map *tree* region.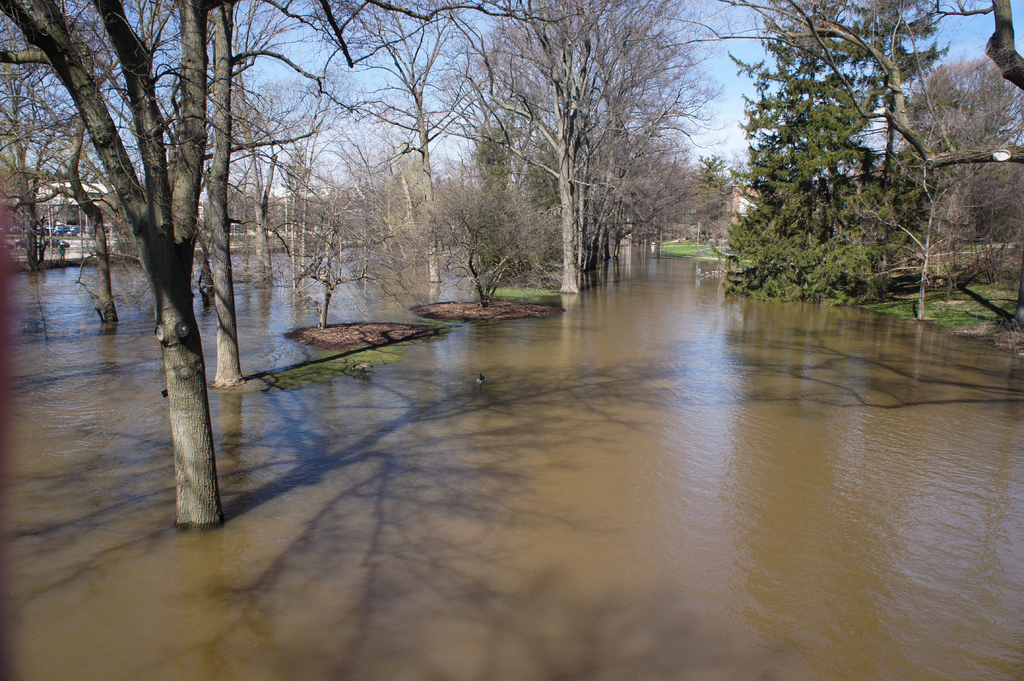
Mapped to (x1=643, y1=0, x2=1023, y2=159).
